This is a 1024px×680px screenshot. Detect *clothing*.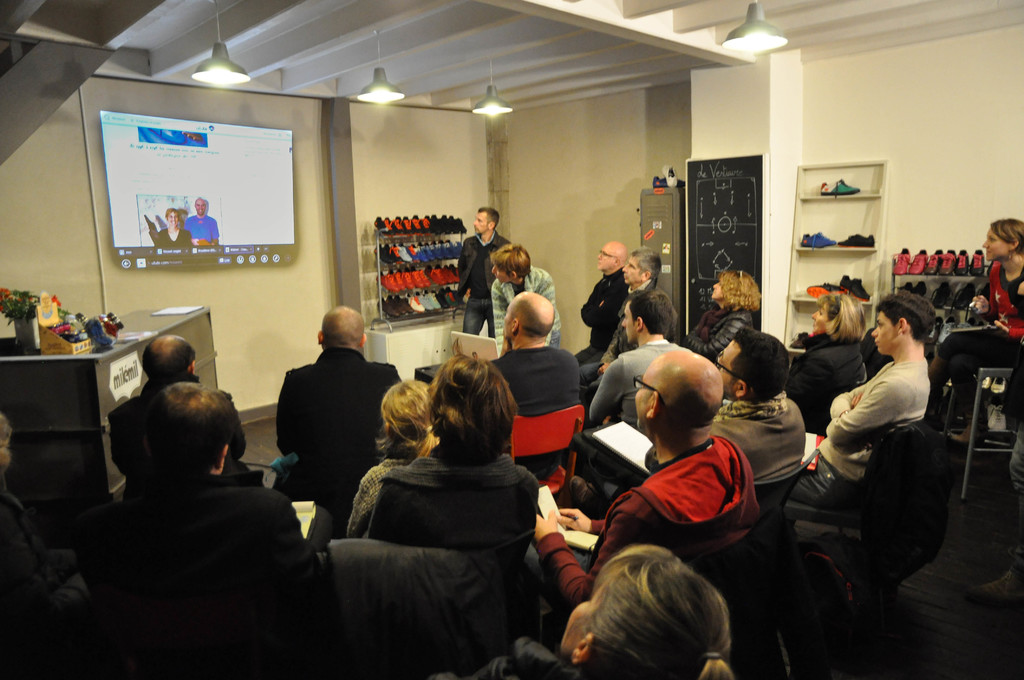
crop(575, 266, 627, 365).
